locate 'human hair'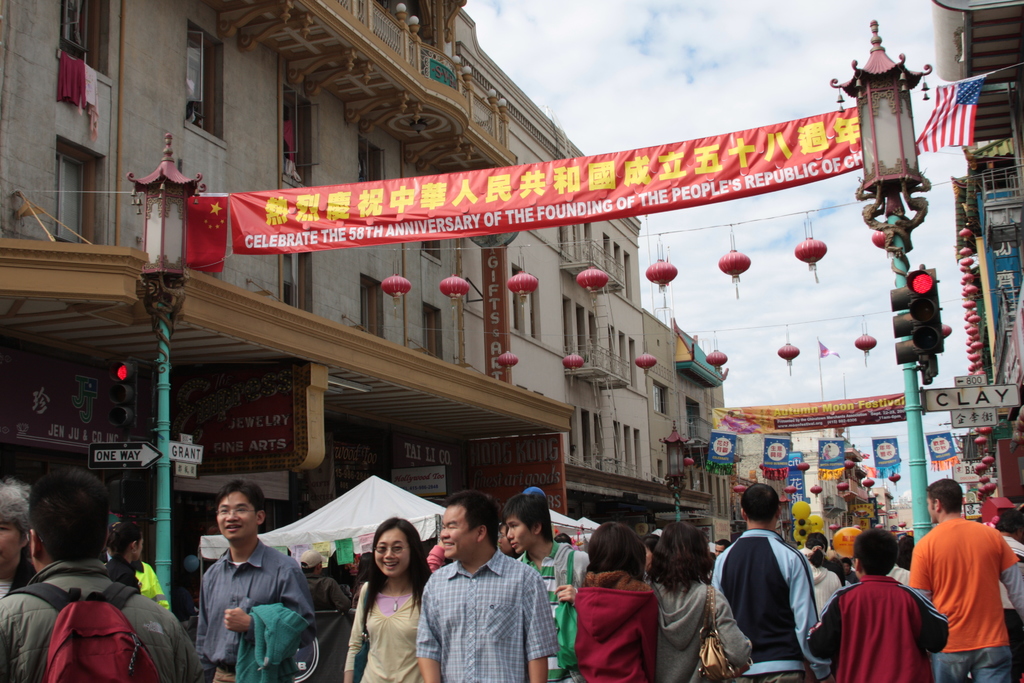
[991,511,1023,537]
